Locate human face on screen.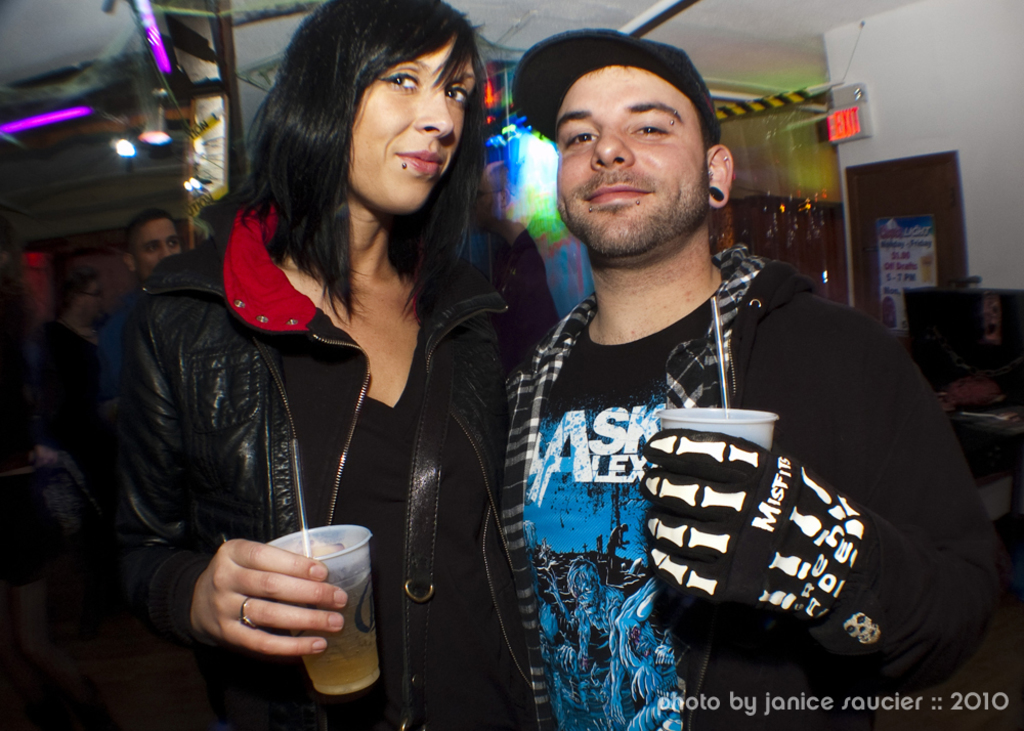
On screen at x1=307, y1=23, x2=482, y2=202.
